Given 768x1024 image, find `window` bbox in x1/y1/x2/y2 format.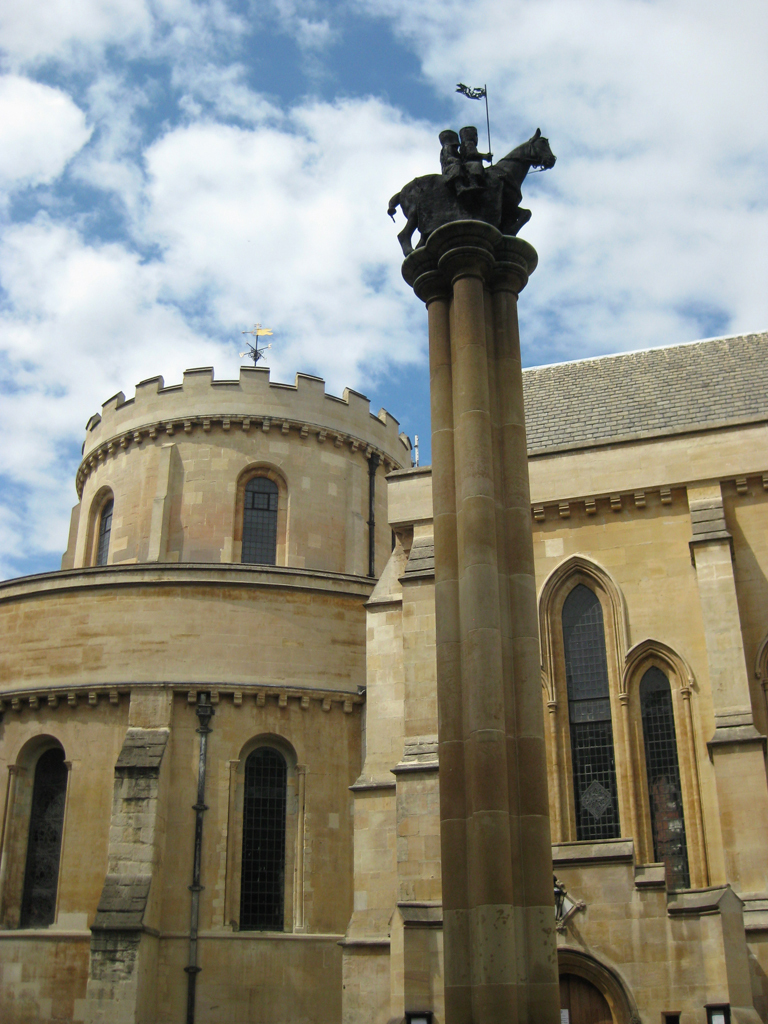
19/746/70/923.
